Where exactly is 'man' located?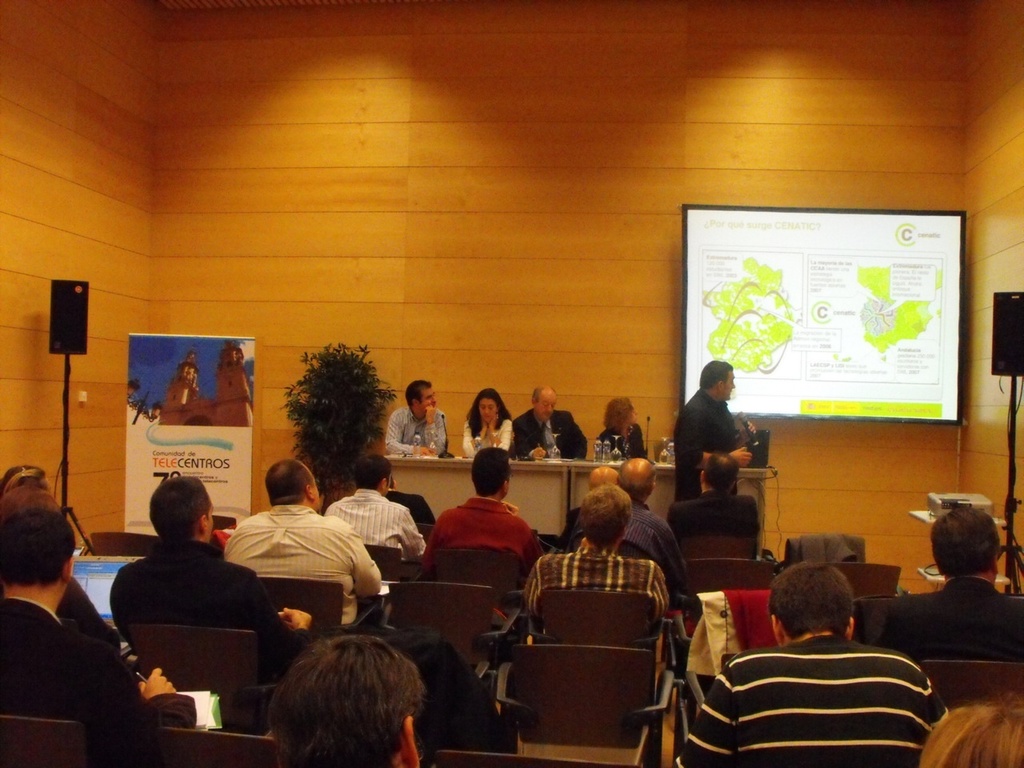
Its bounding box is x1=674 y1=557 x2=949 y2=767.
